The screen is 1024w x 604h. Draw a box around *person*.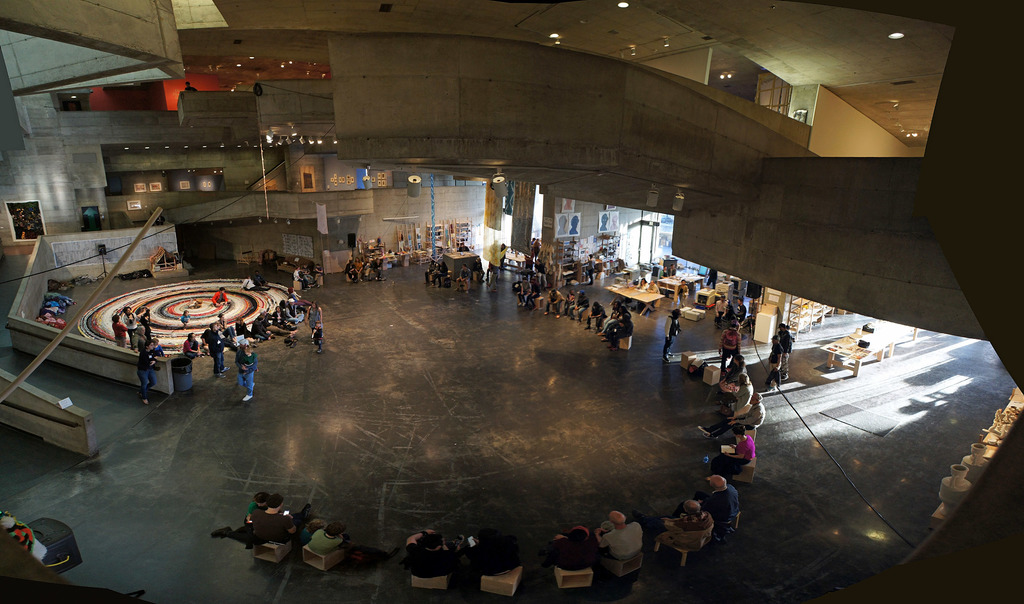
302:516:325:541.
